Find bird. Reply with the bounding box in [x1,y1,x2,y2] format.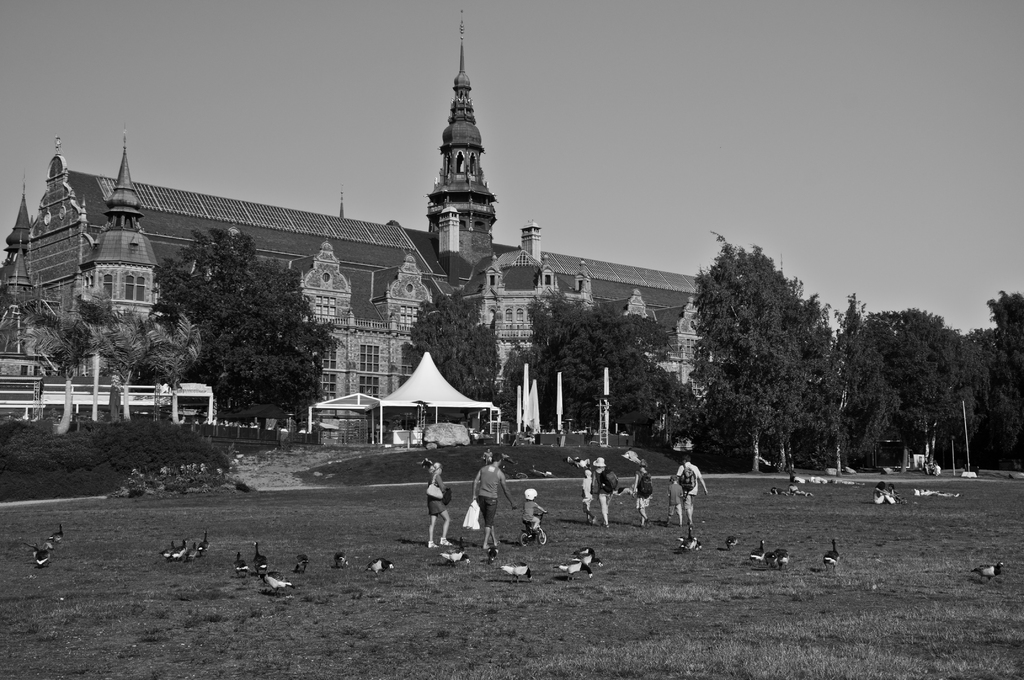
[442,534,468,569].
